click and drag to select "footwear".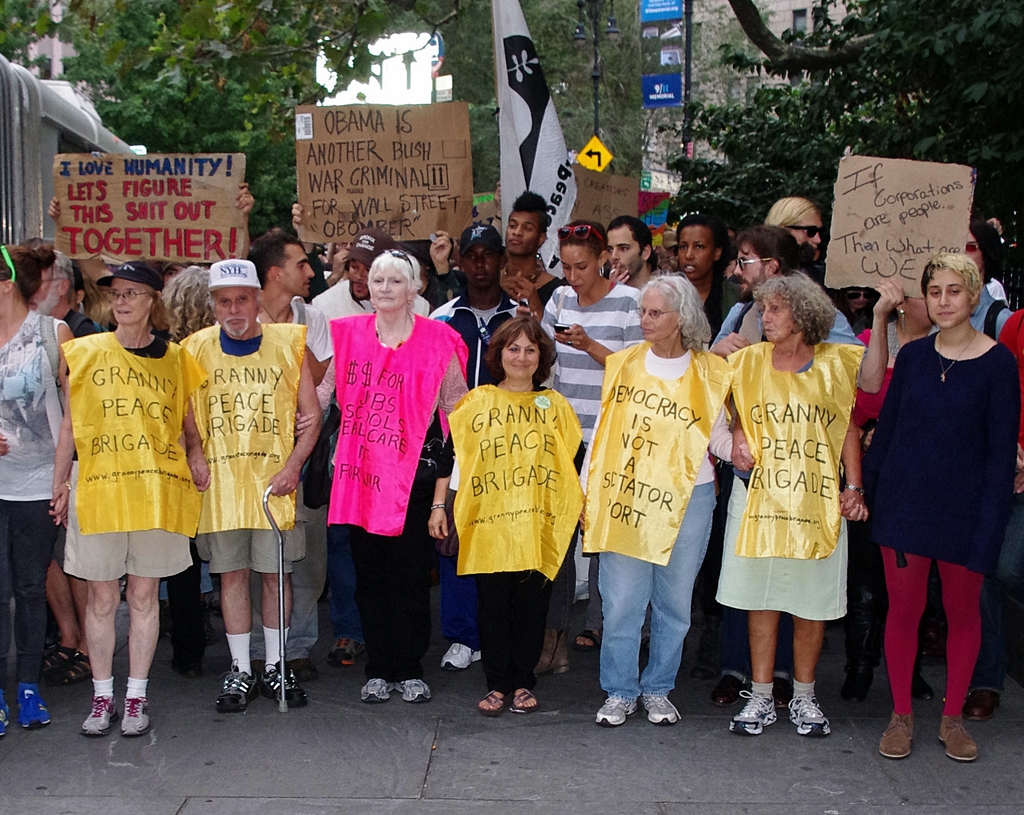
Selection: box=[214, 655, 259, 714].
